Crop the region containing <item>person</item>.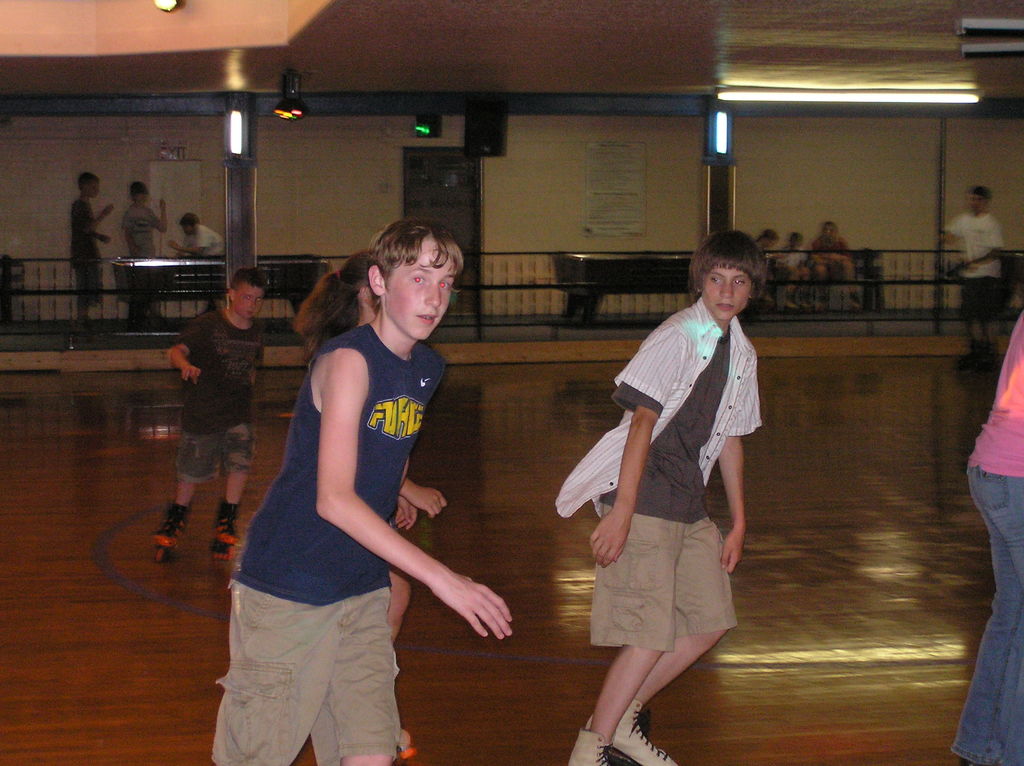
Crop region: bbox=(549, 221, 901, 759).
